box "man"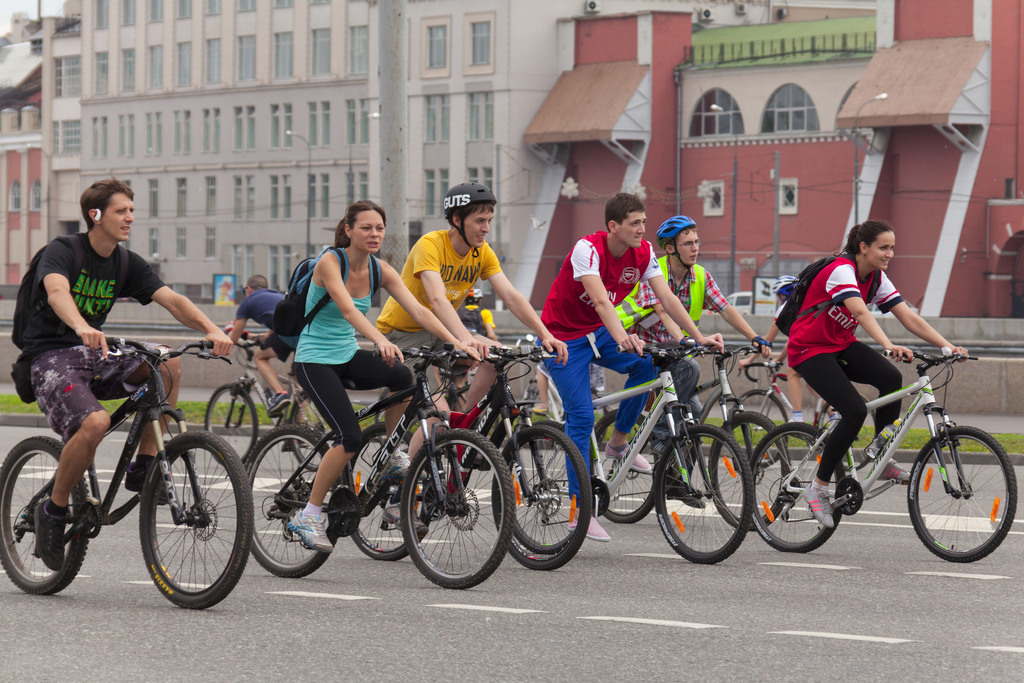
[20,179,233,572]
